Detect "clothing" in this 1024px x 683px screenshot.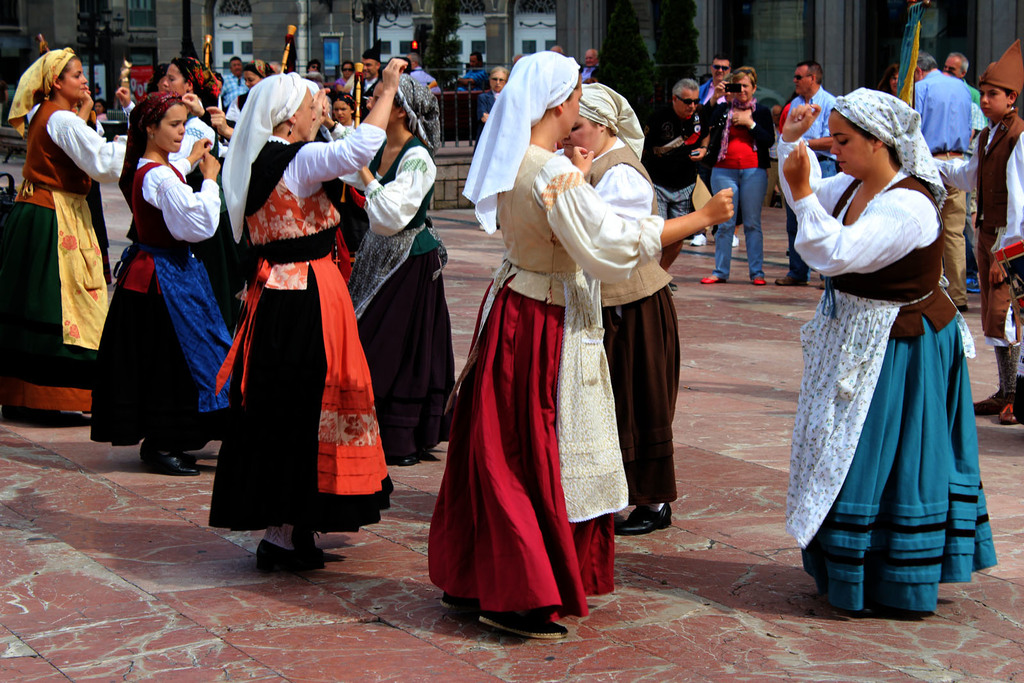
Detection: detection(908, 73, 968, 309).
